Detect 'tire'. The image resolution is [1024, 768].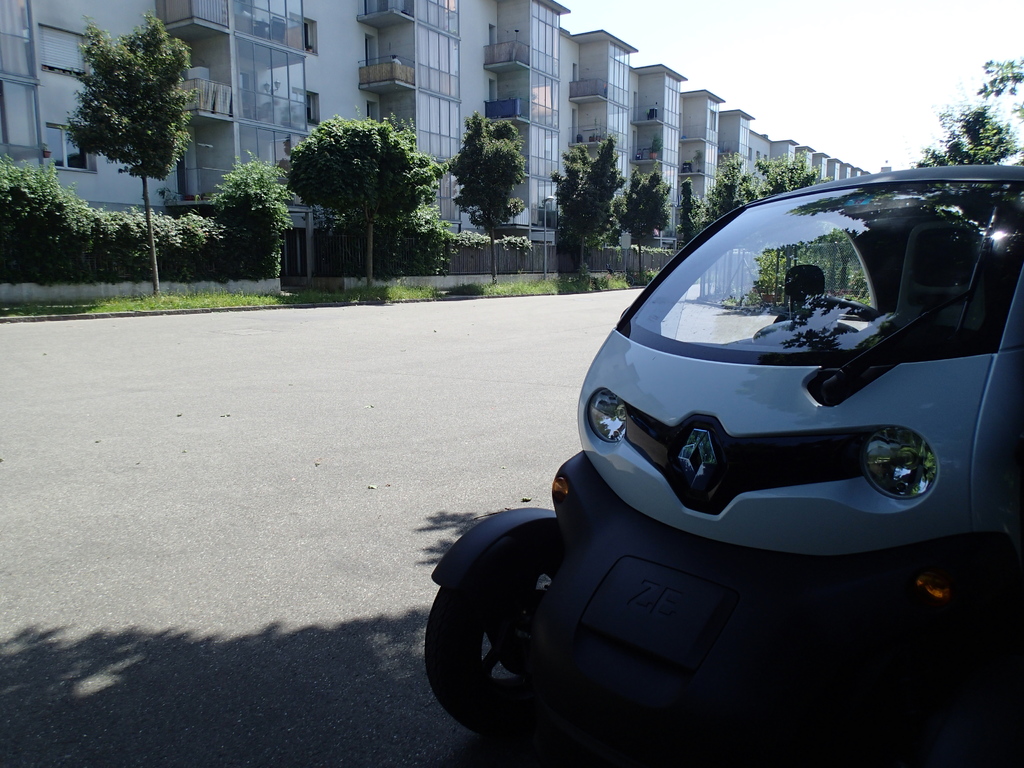
left=432, top=532, right=559, bottom=744.
